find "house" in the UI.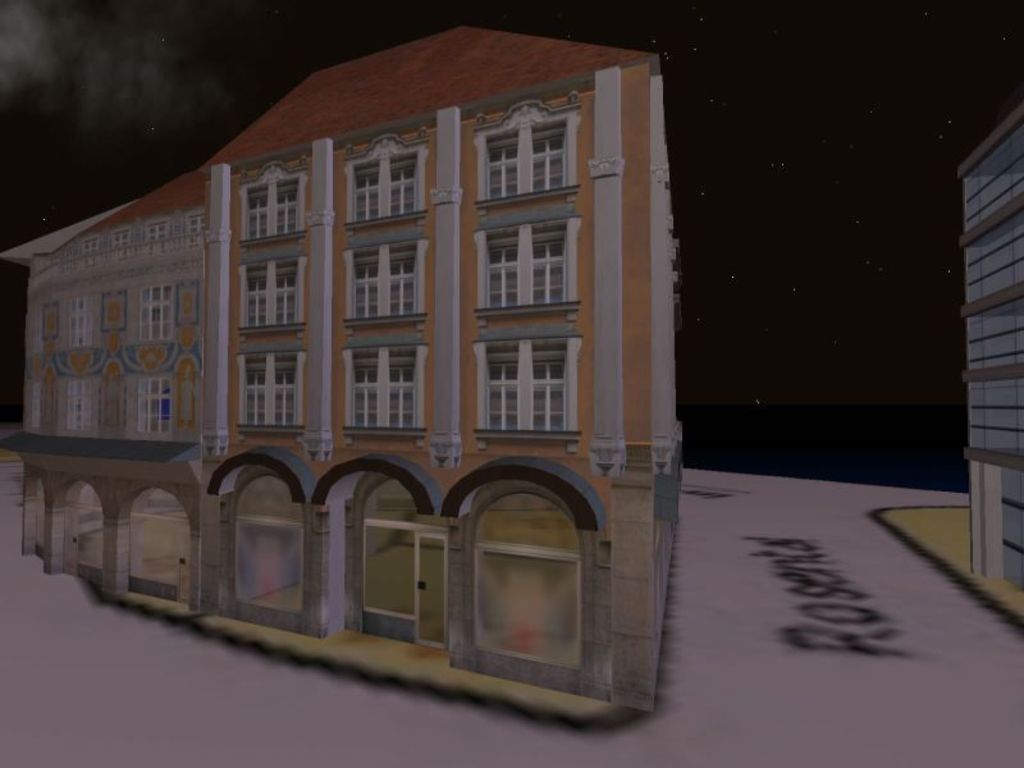
UI element at detection(0, 22, 690, 728).
